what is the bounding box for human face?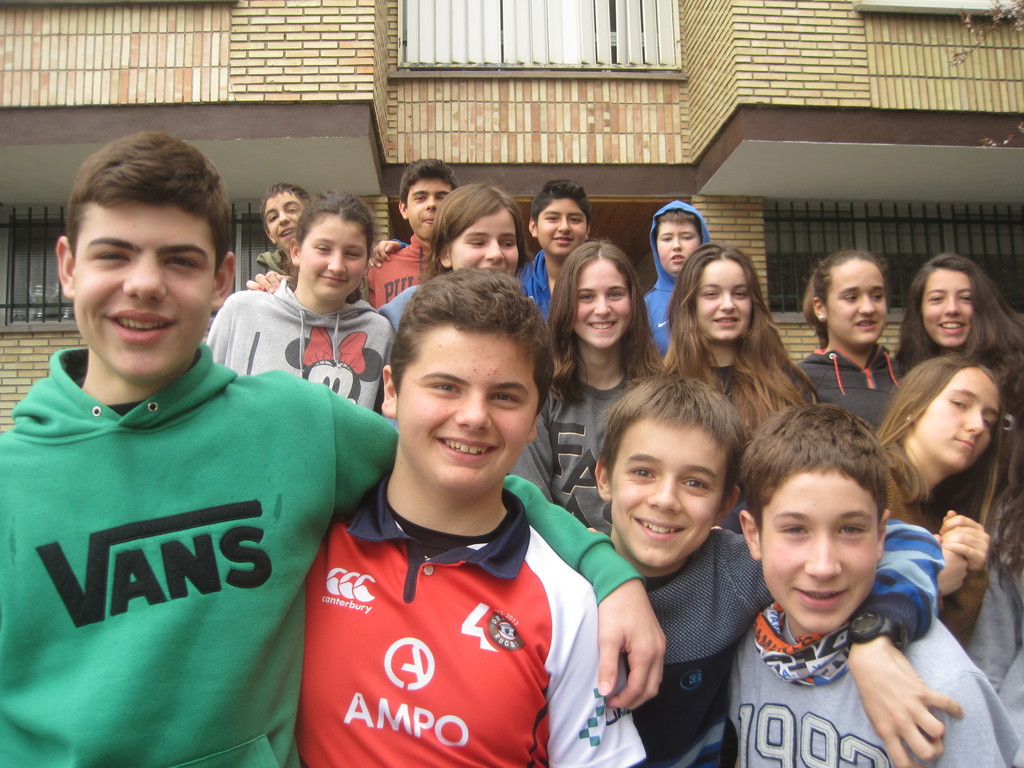
657 221 701 275.
